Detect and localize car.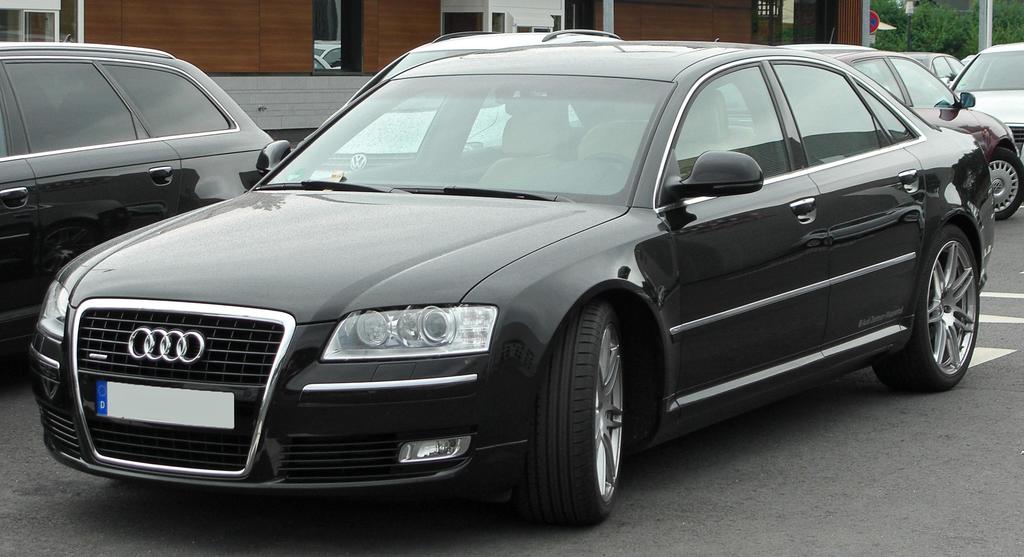
Localized at [left=18, top=43, right=1005, bottom=506].
